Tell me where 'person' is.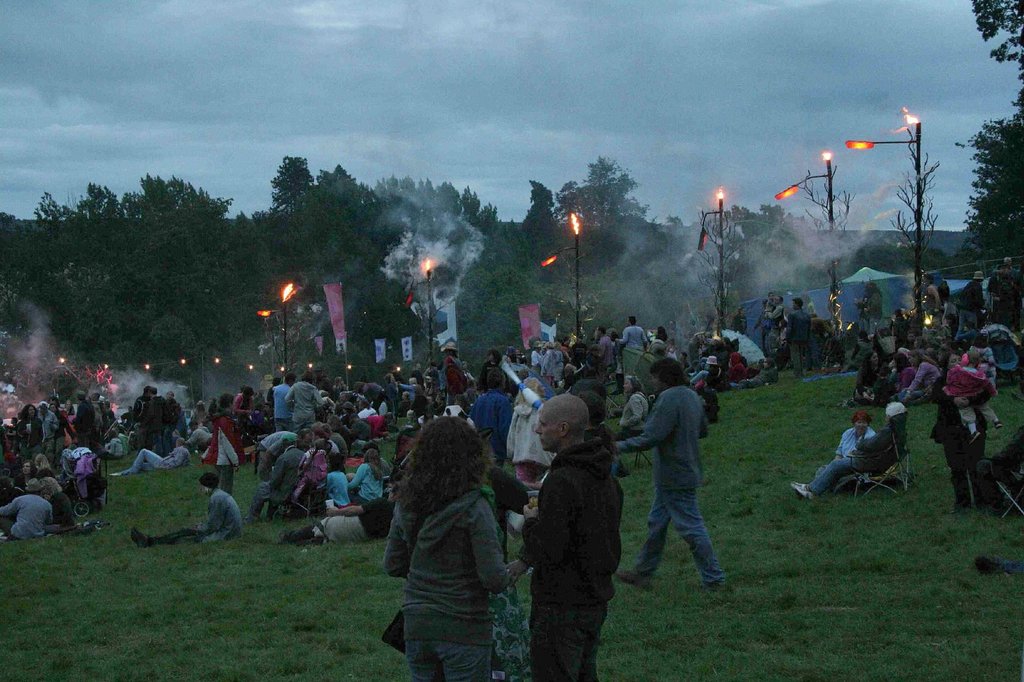
'person' is at 849 344 887 398.
